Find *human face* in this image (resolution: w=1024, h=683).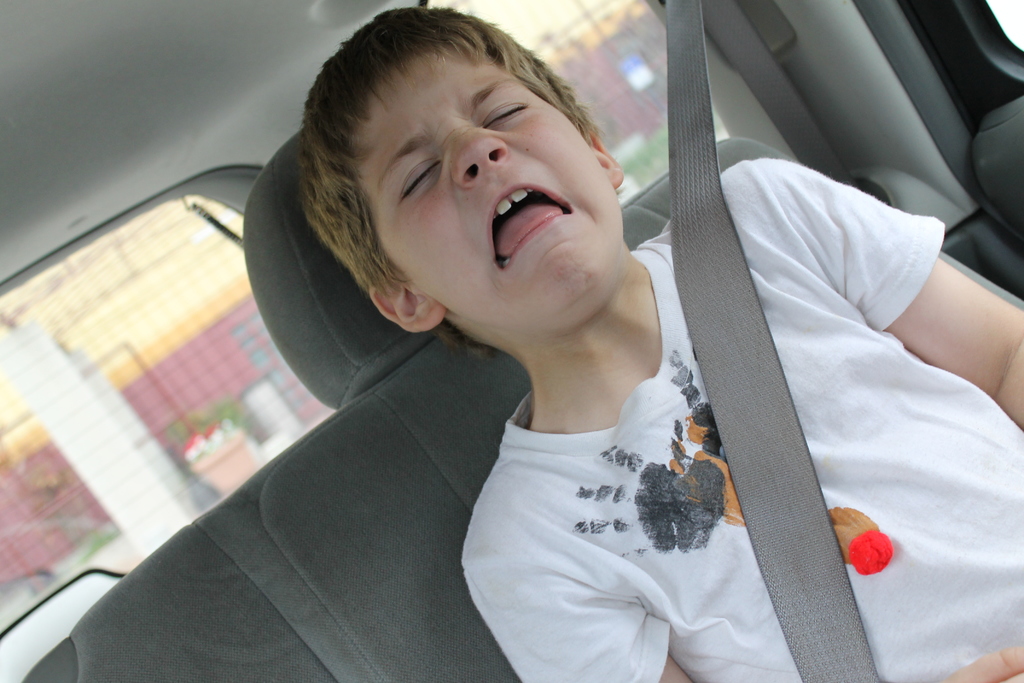
locate(349, 42, 622, 331).
